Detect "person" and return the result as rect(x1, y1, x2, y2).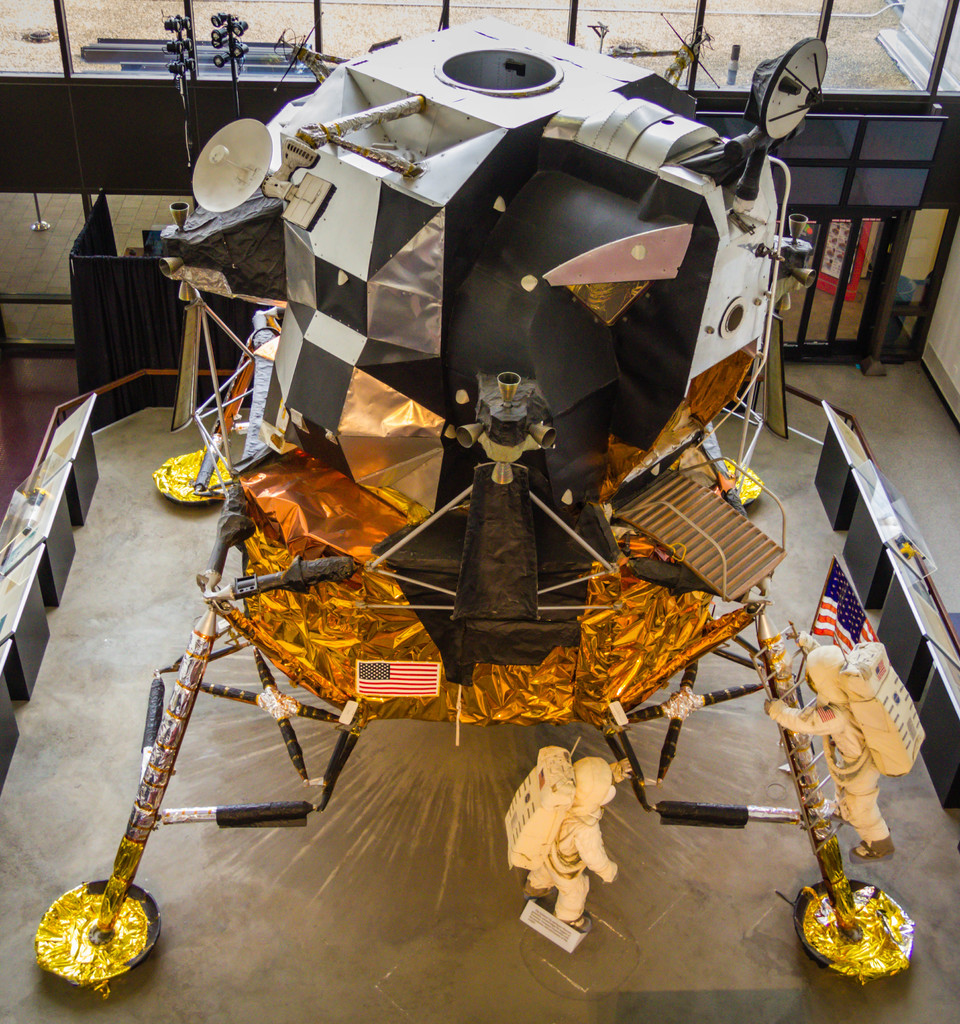
rect(762, 631, 928, 865).
